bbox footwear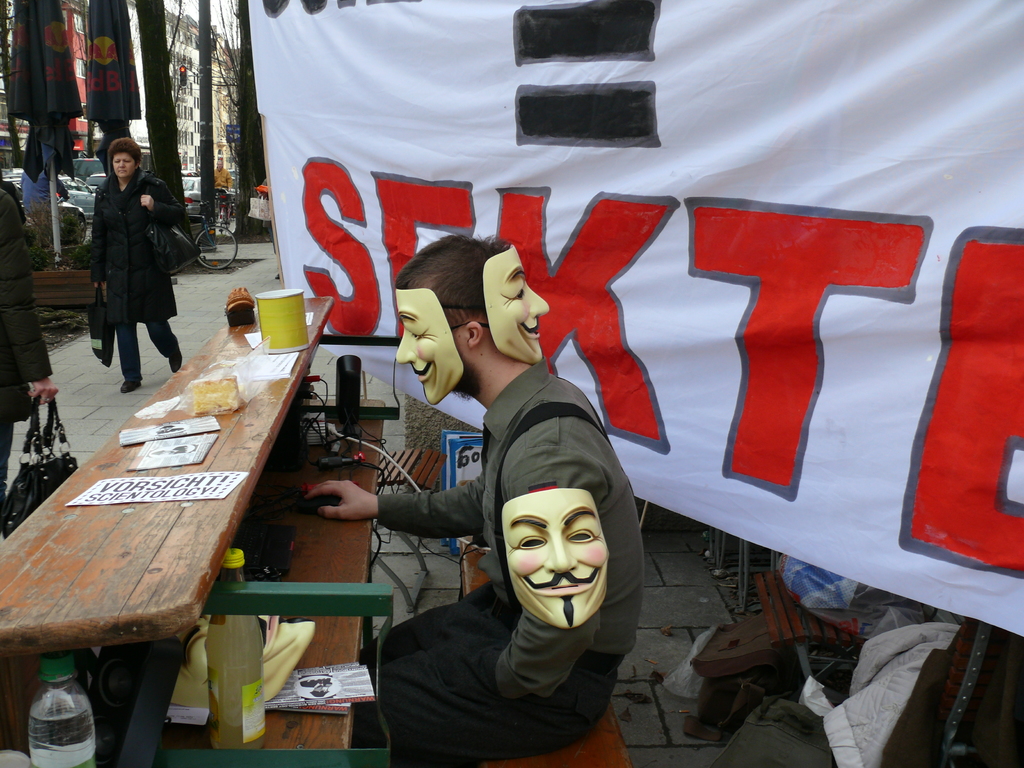
Rect(166, 333, 182, 373)
